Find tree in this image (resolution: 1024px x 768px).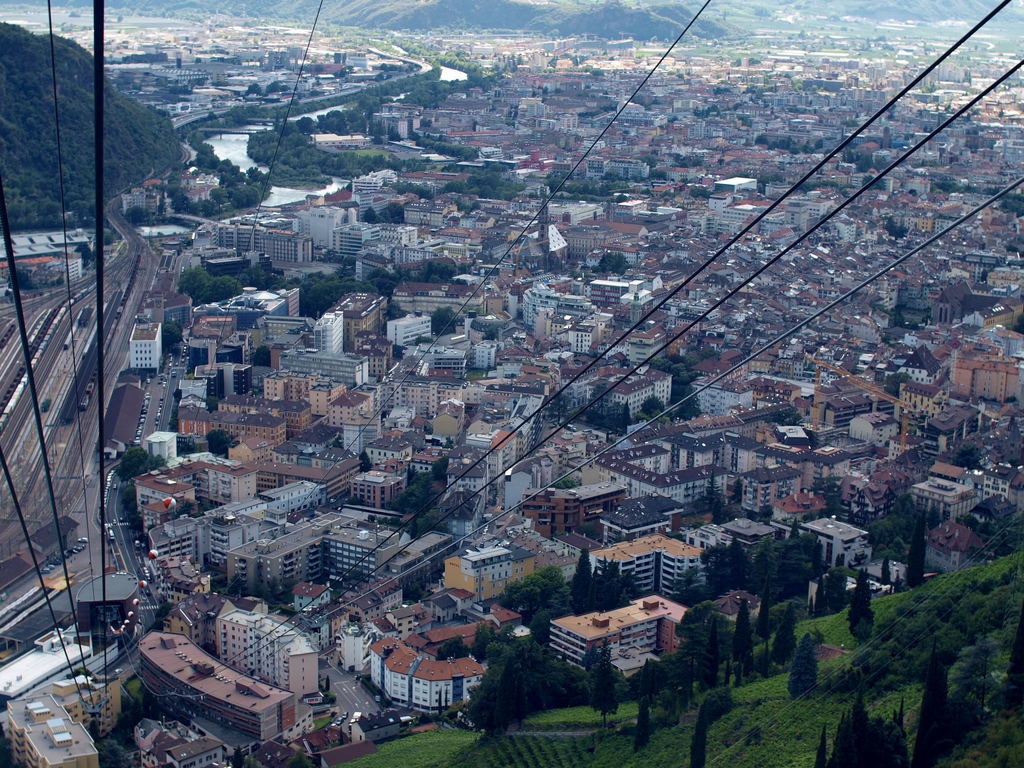
left=552, top=176, right=629, bottom=200.
